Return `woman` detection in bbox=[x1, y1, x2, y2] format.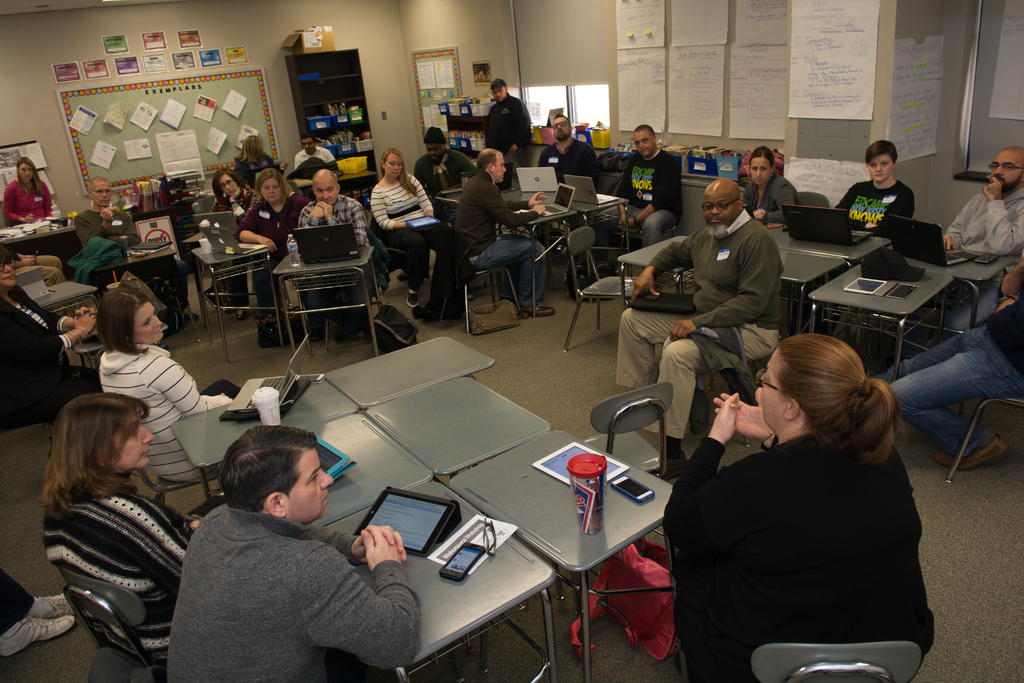
bbox=[212, 169, 254, 311].
